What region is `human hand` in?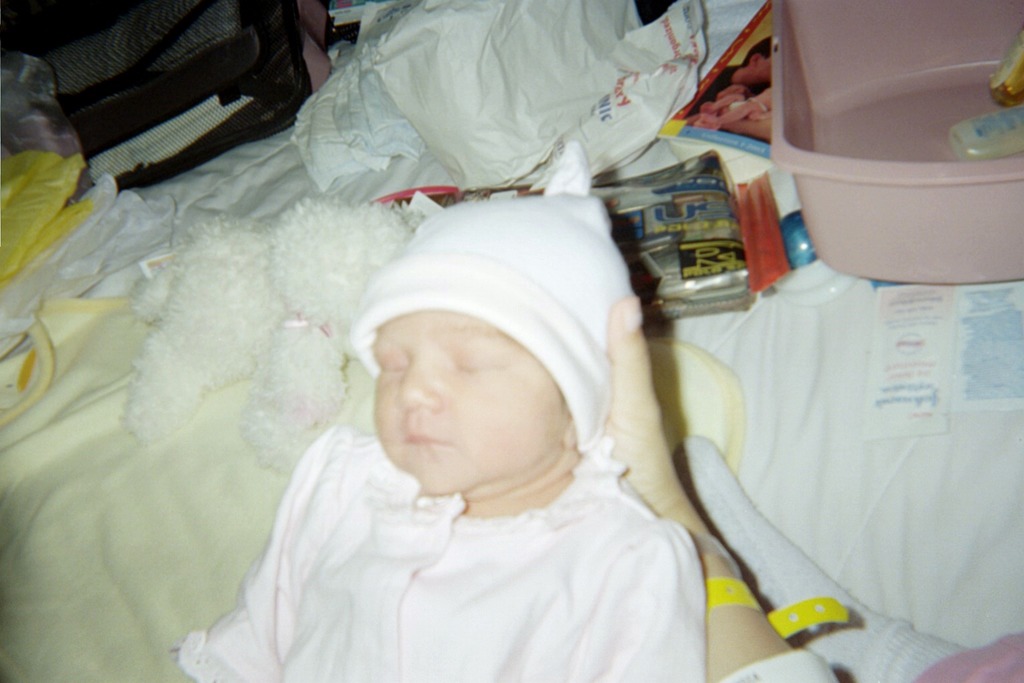
box(600, 294, 689, 509).
